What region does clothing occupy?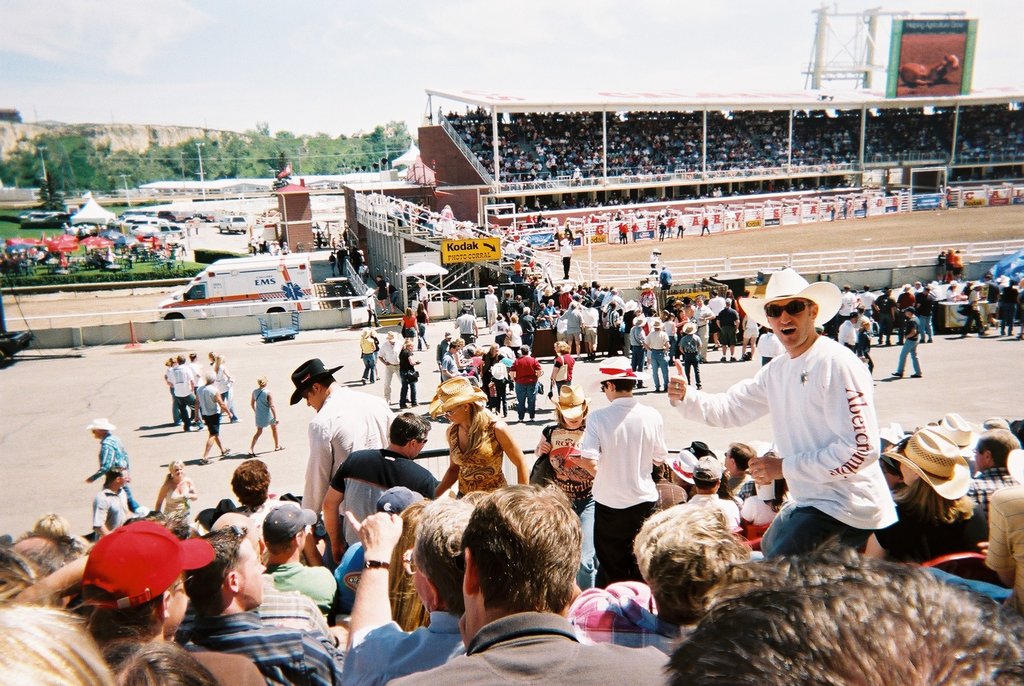
874, 297, 897, 332.
